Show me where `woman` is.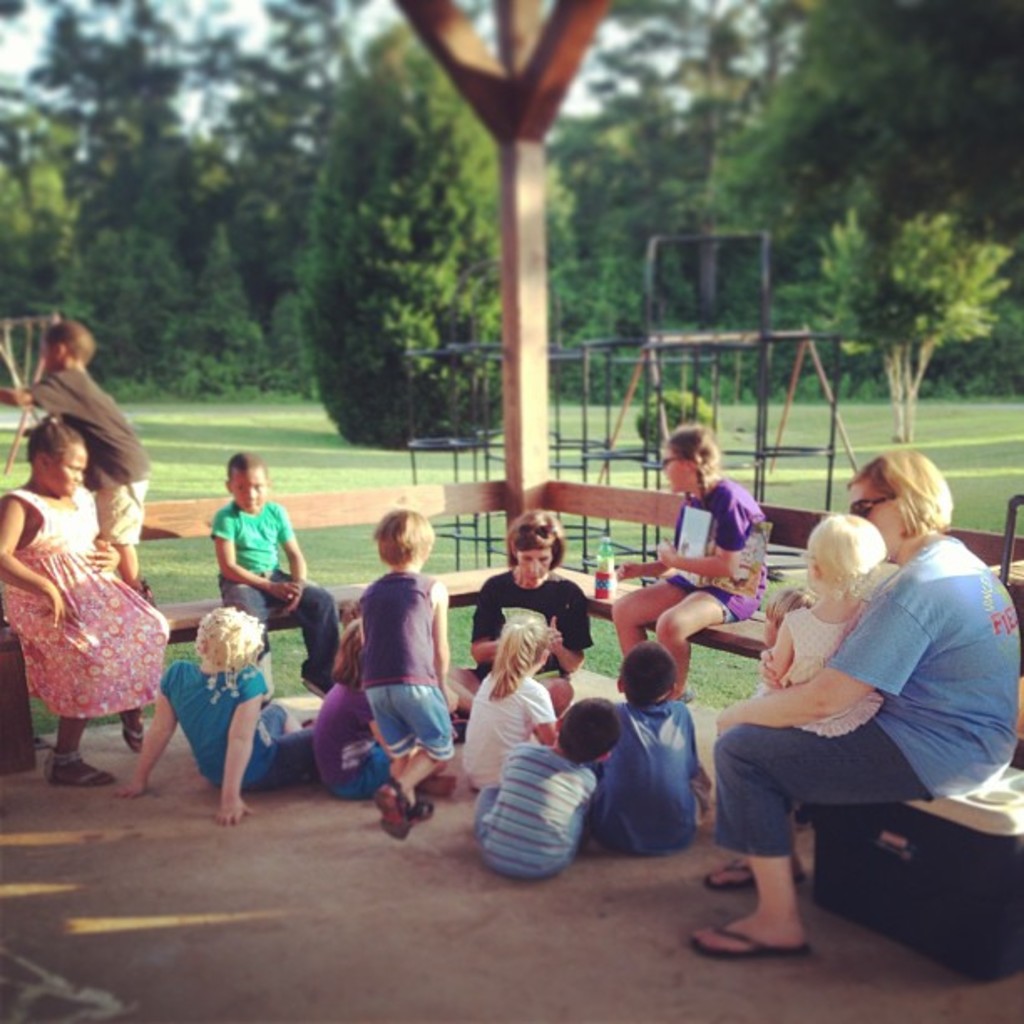
`woman` is at 445:500:587:716.
